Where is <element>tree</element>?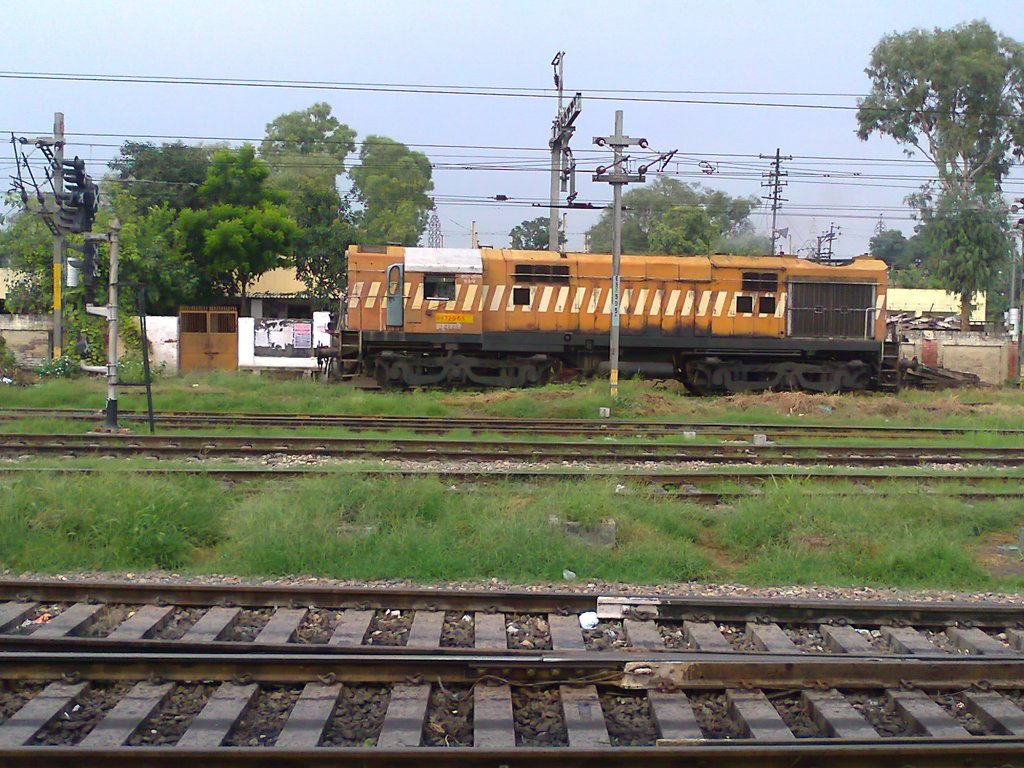
left=102, top=138, right=174, bottom=221.
